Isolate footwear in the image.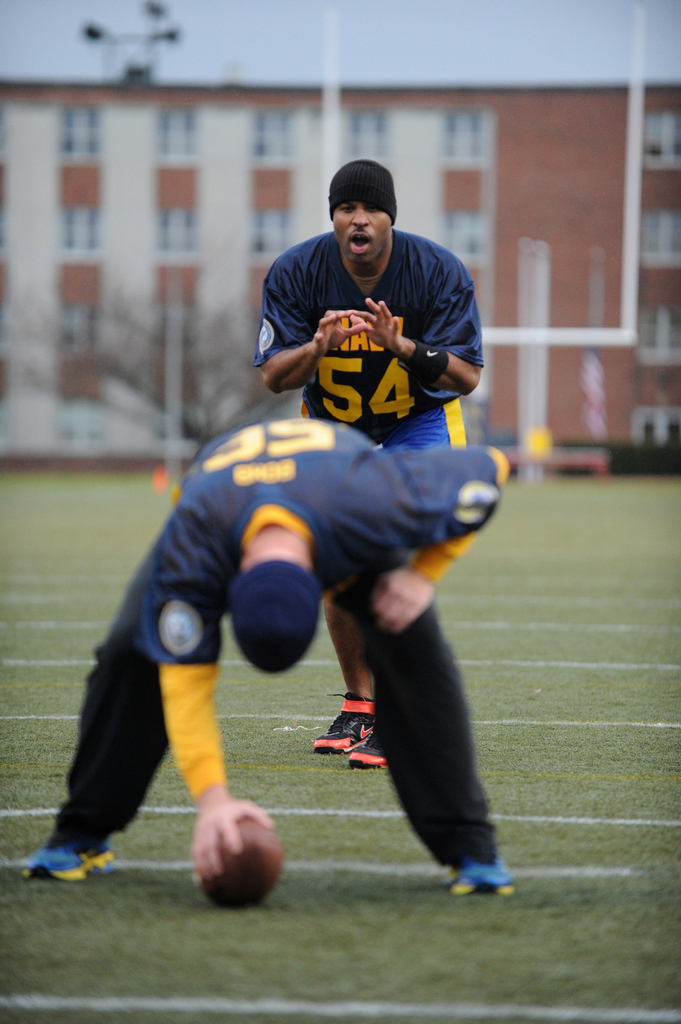
Isolated region: 314 691 377 755.
